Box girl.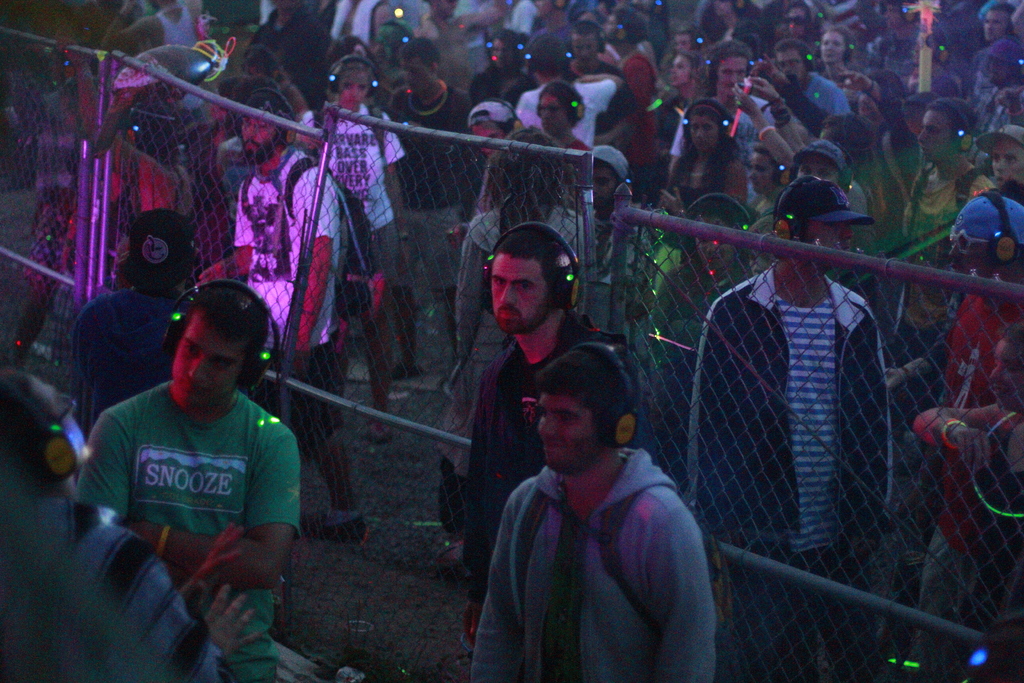
region(298, 58, 413, 381).
